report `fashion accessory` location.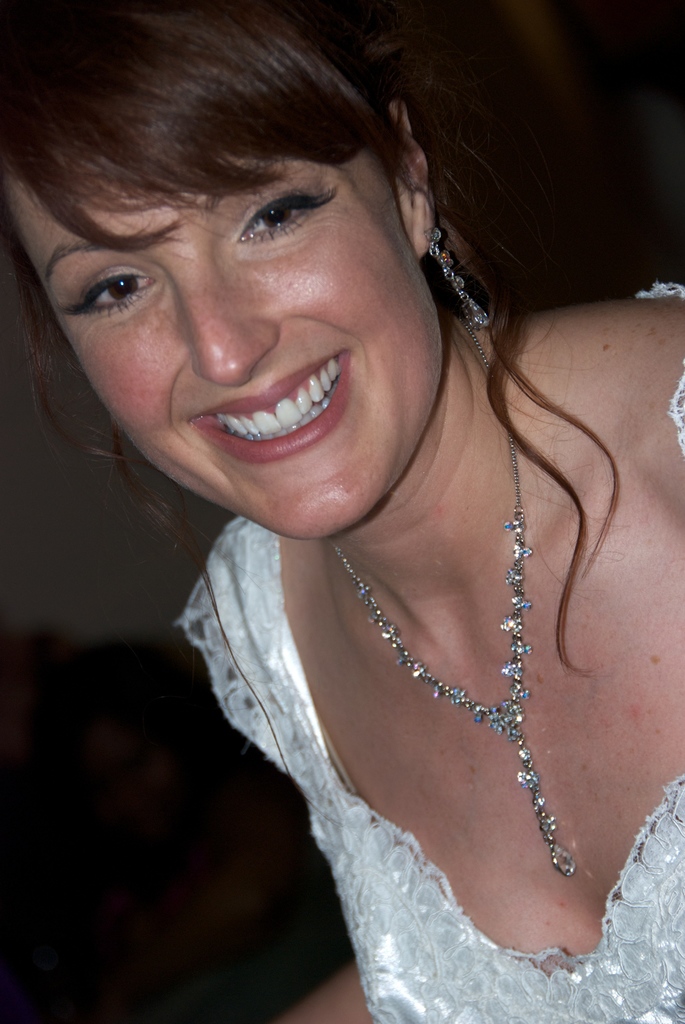
Report: region(326, 318, 573, 877).
